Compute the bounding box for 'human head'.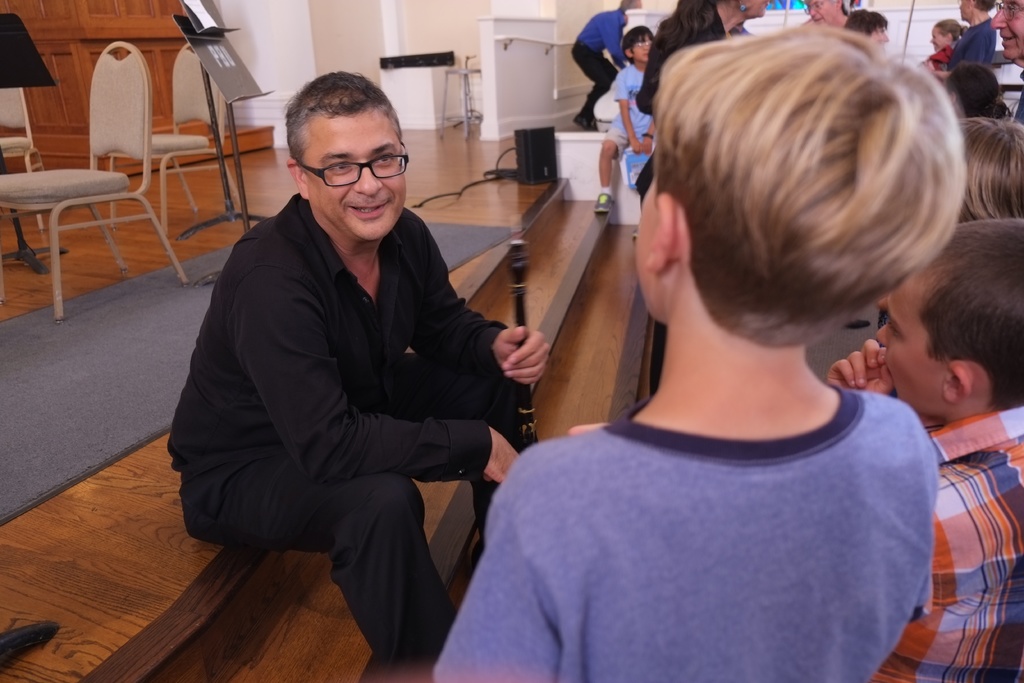
l=711, t=0, r=770, b=25.
